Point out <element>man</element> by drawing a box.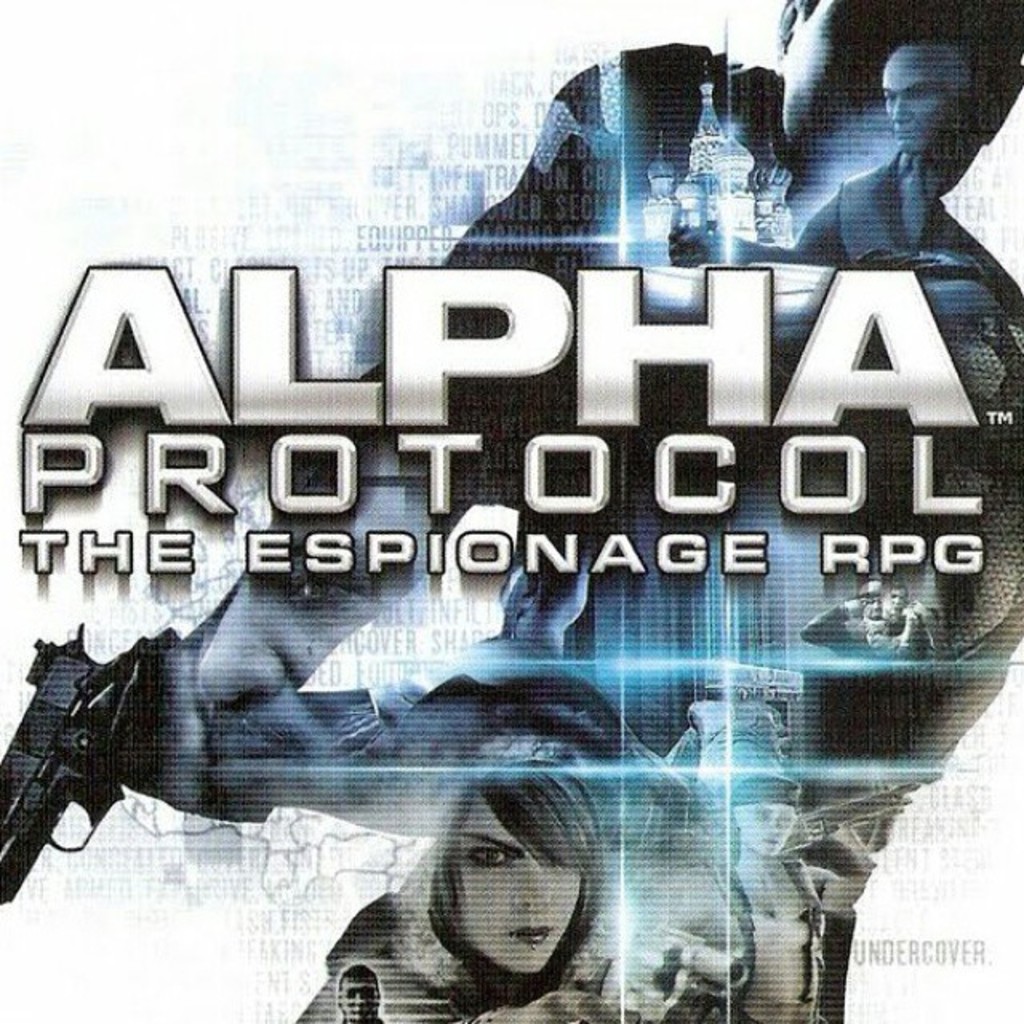
(778, 40, 976, 251).
